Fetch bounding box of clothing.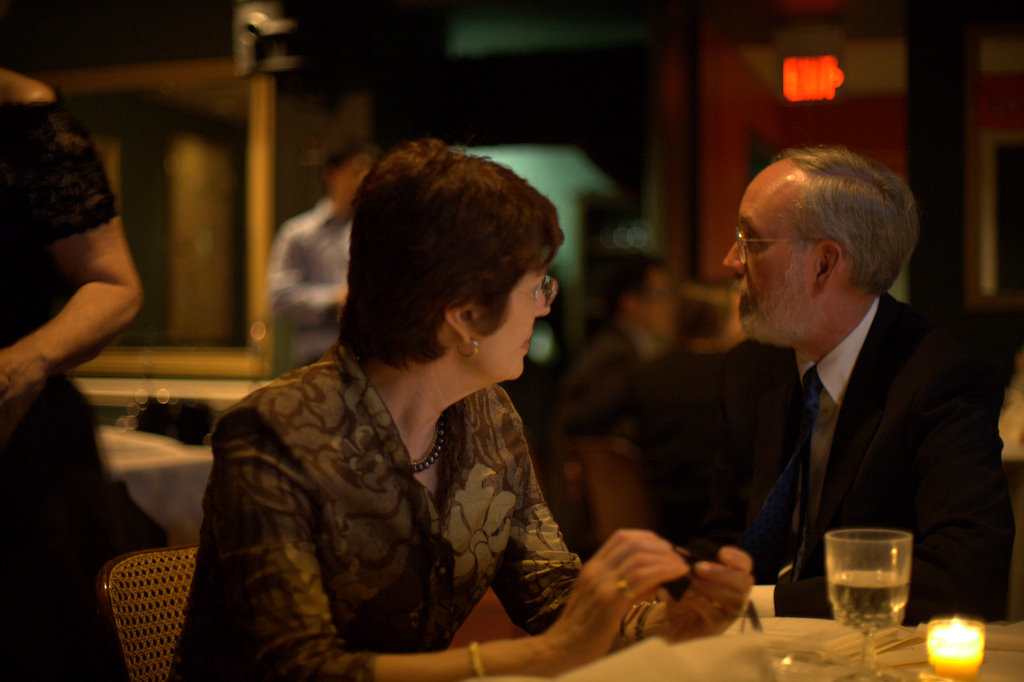
Bbox: 0 80 129 681.
